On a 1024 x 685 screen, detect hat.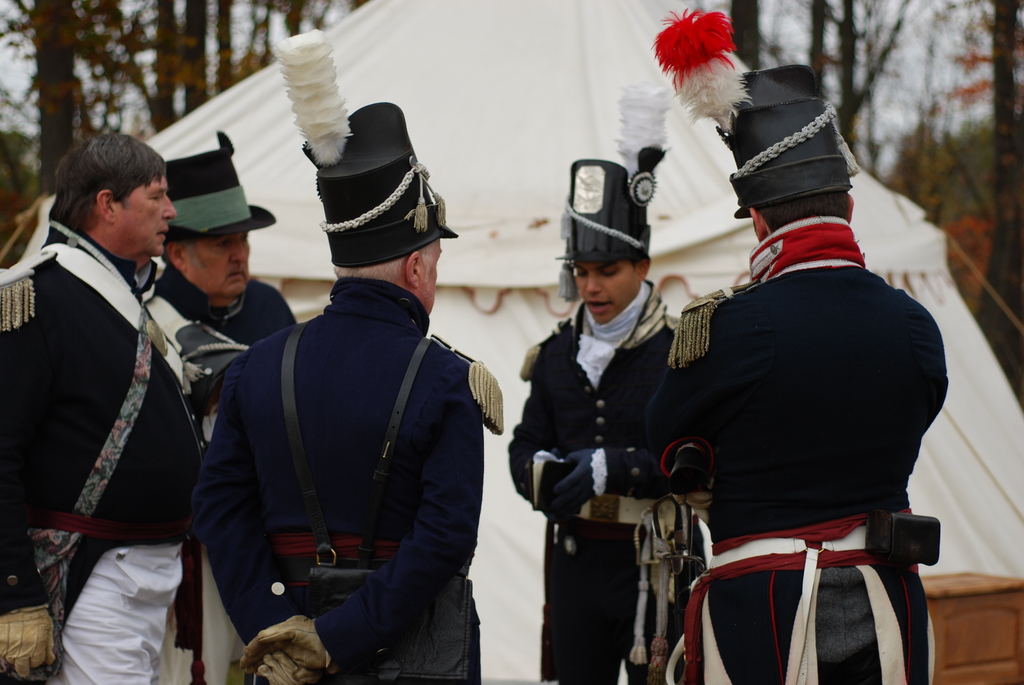
bbox(305, 102, 453, 268).
